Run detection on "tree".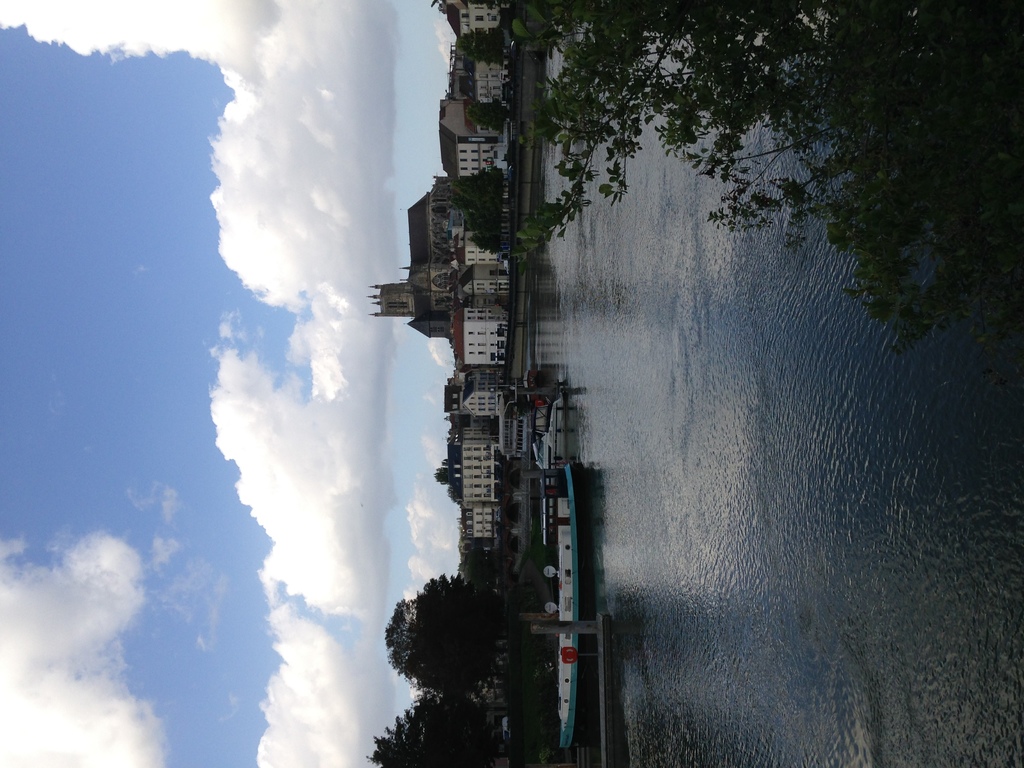
Result: <region>456, 24, 512, 56</region>.
